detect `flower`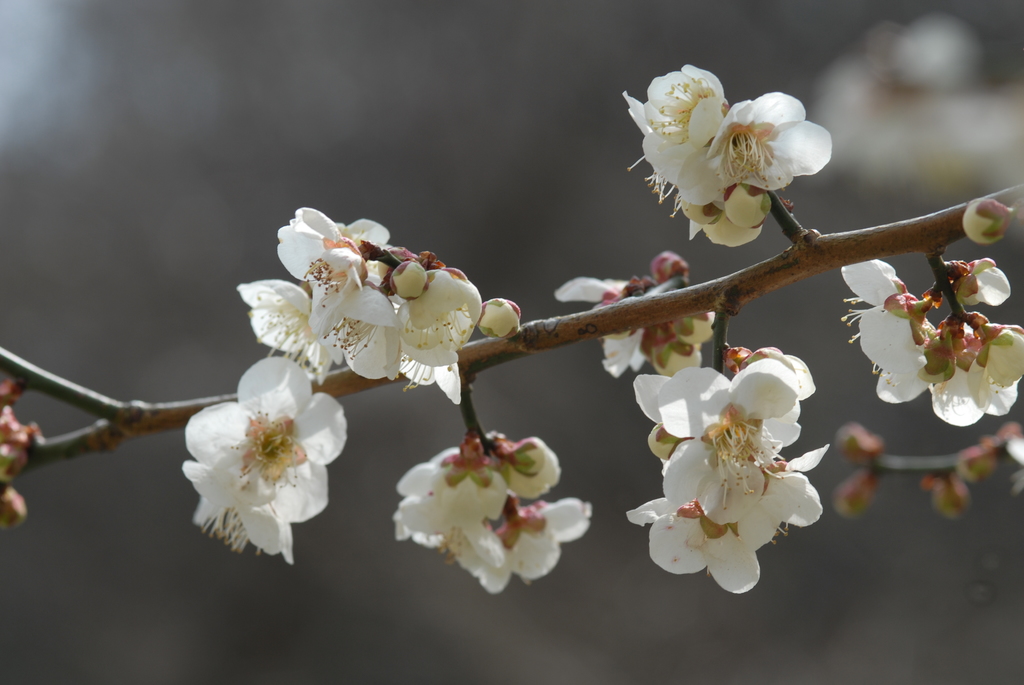
box(183, 352, 349, 524)
